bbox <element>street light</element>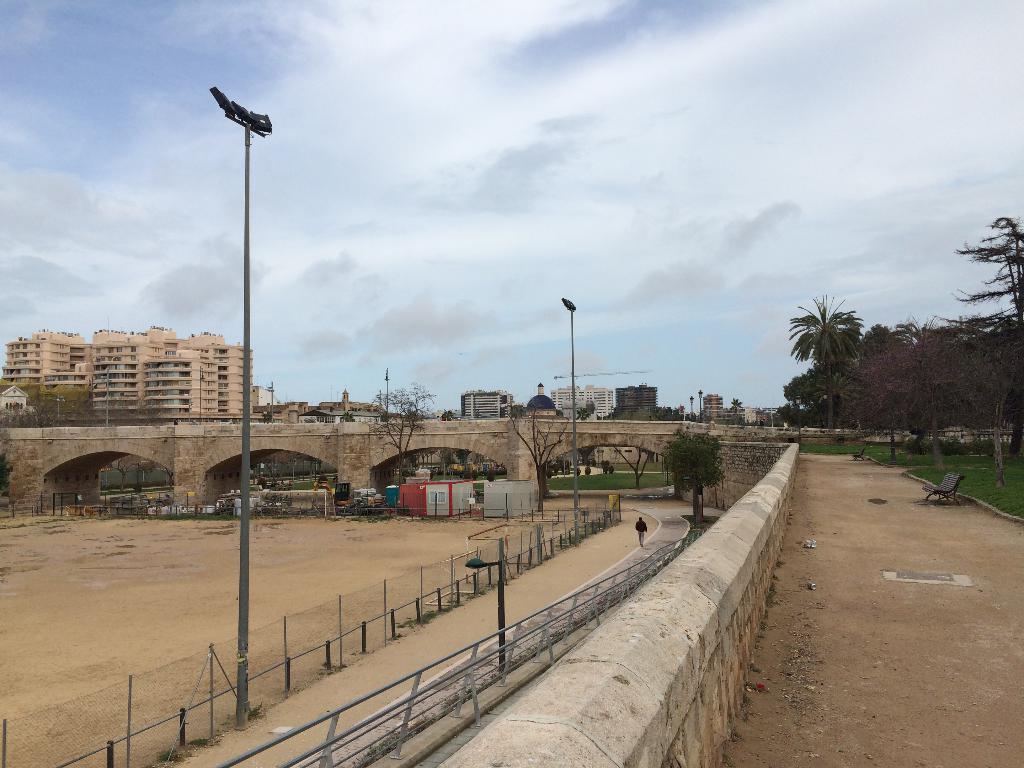
detection(697, 389, 705, 424)
